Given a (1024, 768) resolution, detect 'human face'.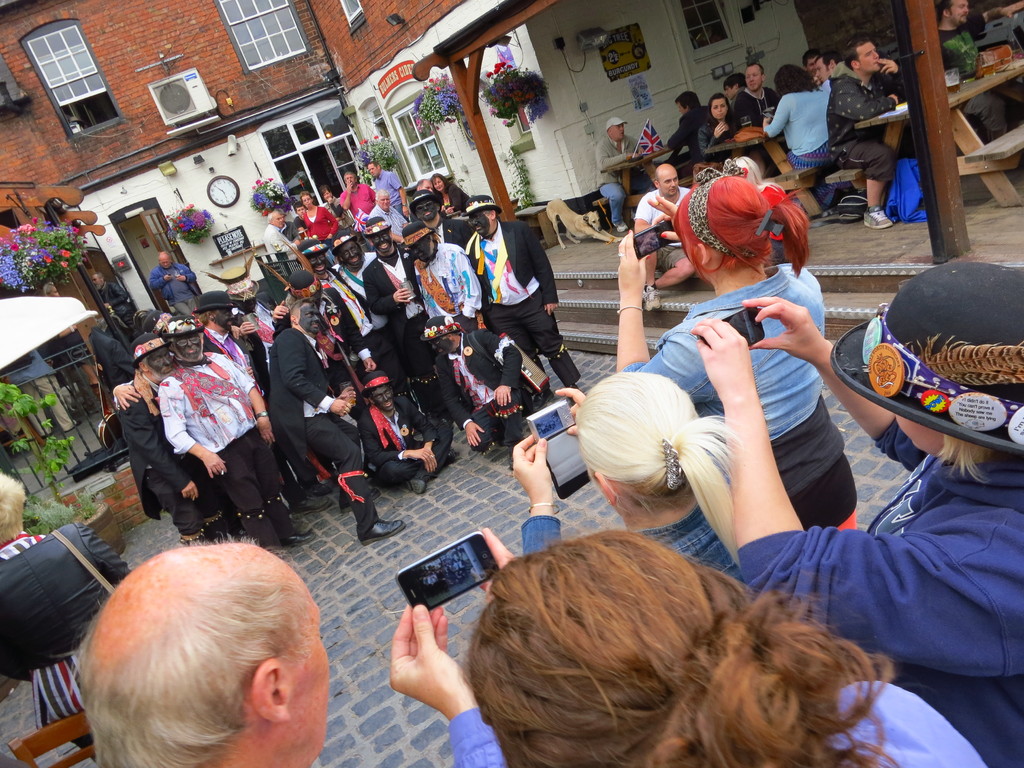
214,309,236,334.
